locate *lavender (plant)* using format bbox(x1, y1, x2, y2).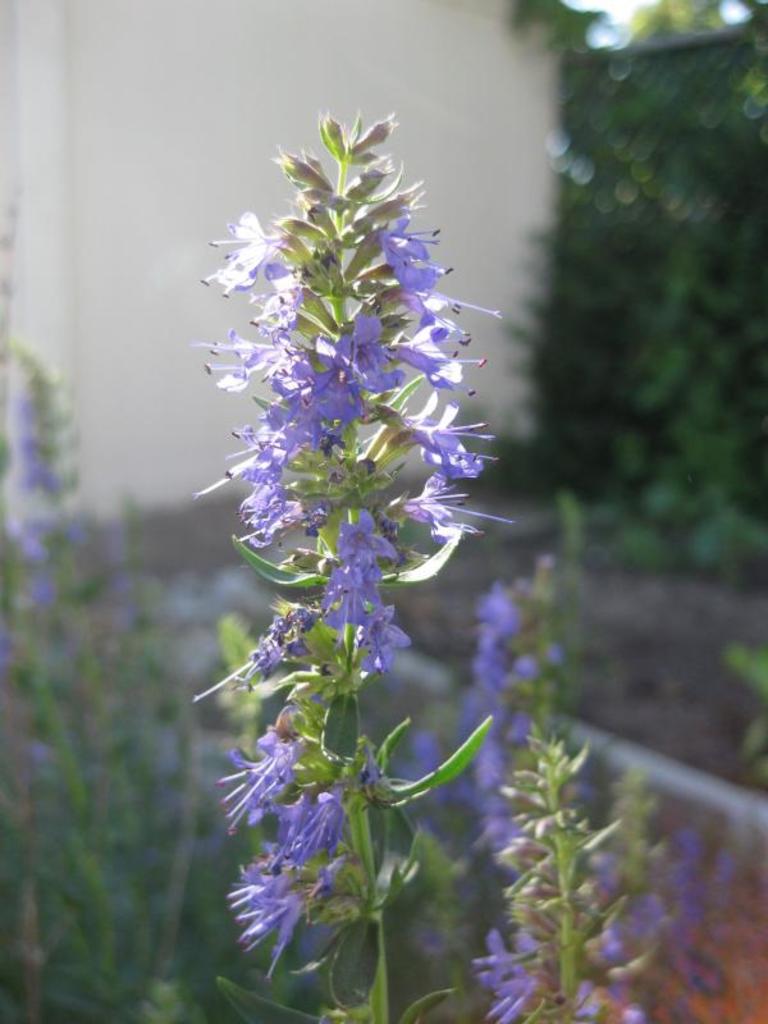
bbox(472, 721, 675, 1023).
